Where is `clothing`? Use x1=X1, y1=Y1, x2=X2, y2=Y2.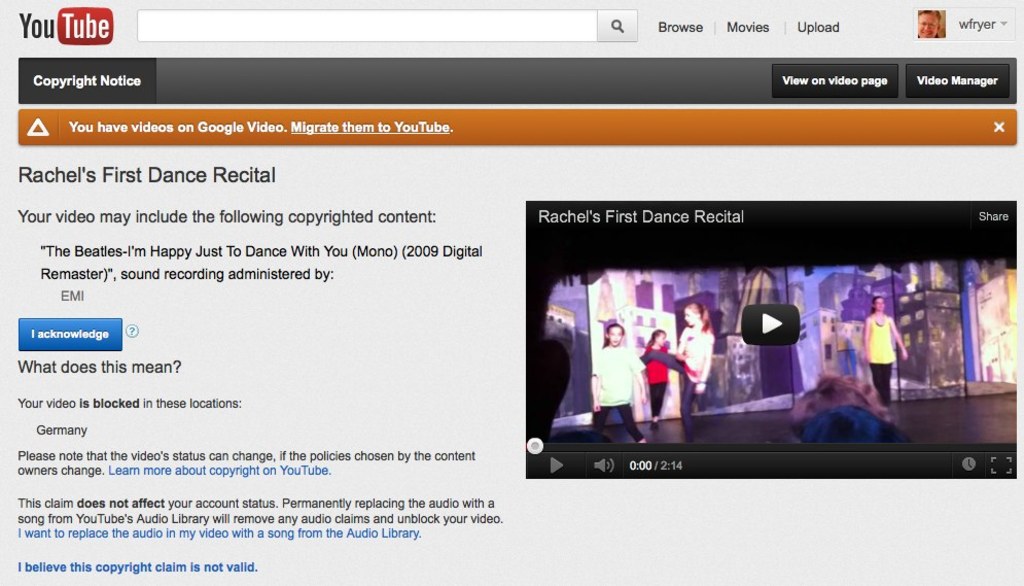
x1=870, y1=320, x2=896, y2=410.
